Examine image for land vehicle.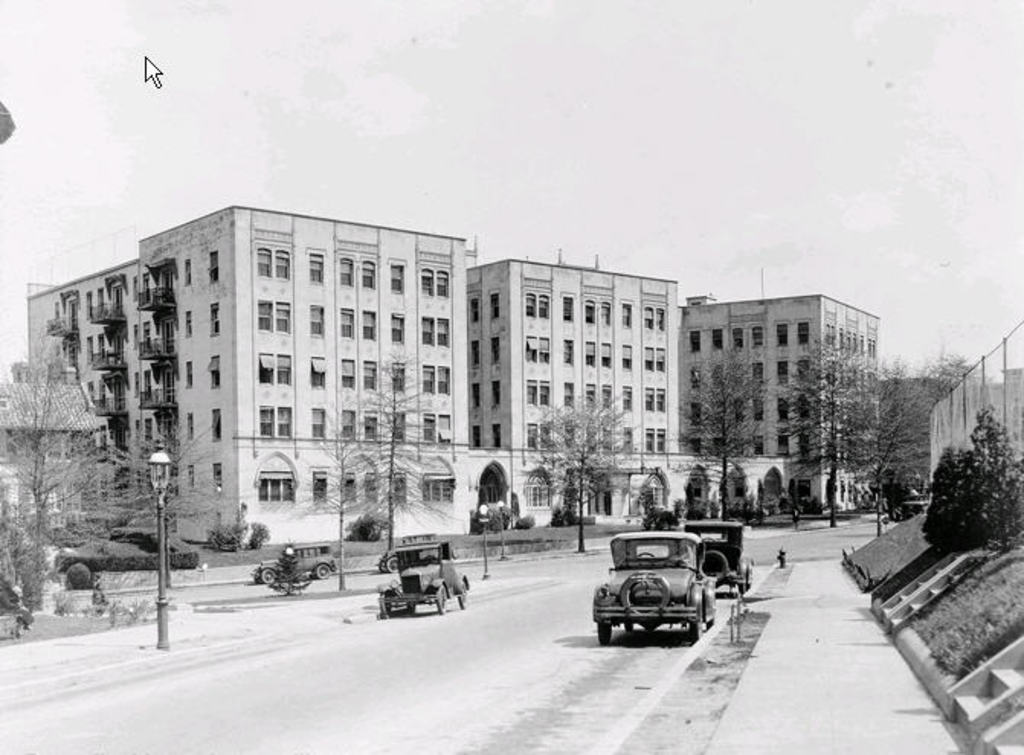
Examination result: box(372, 541, 473, 622).
